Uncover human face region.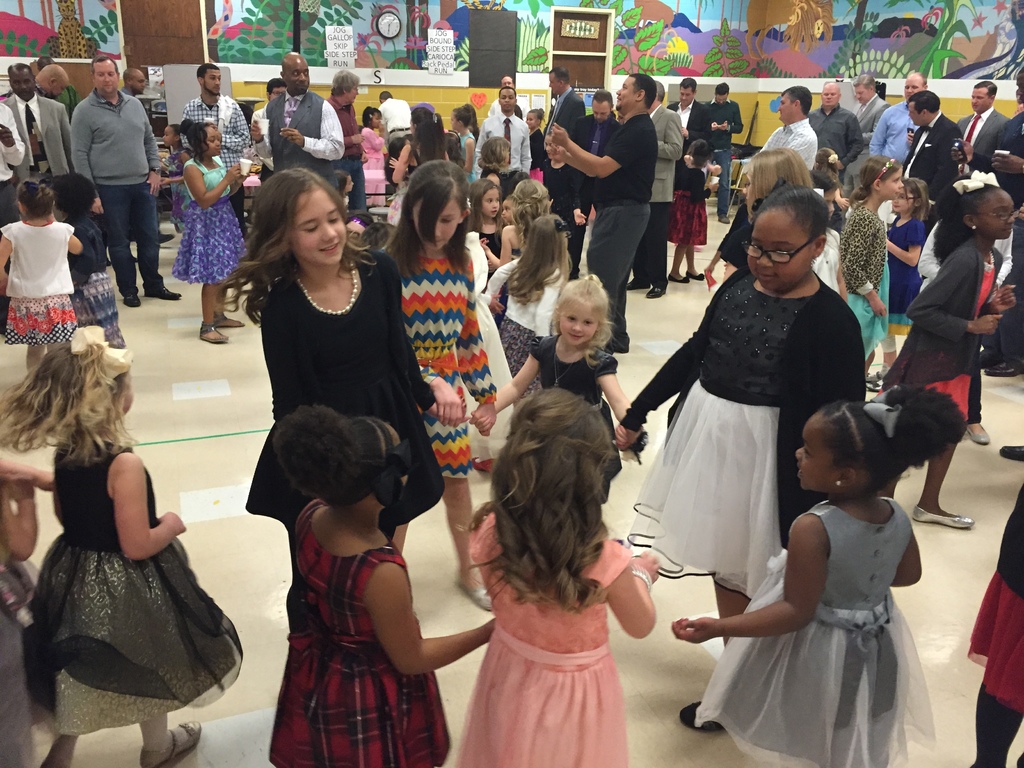
Uncovered: BBox(10, 67, 35, 97).
